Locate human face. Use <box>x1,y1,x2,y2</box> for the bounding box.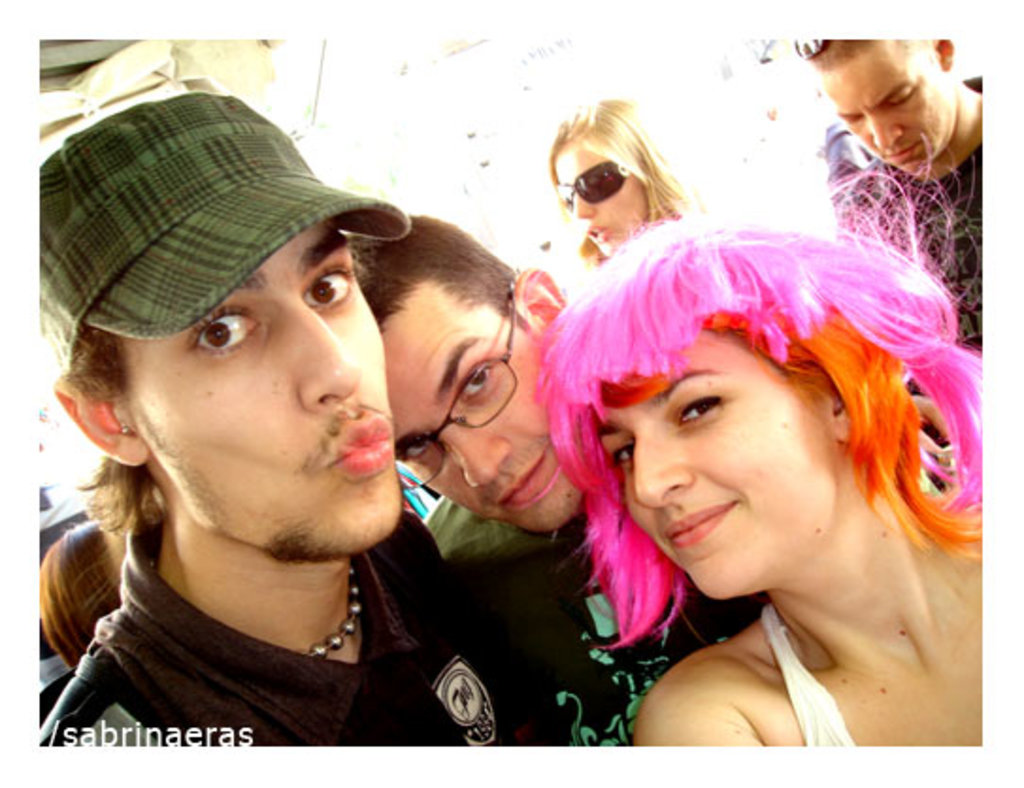
<box>385,279,549,530</box>.
